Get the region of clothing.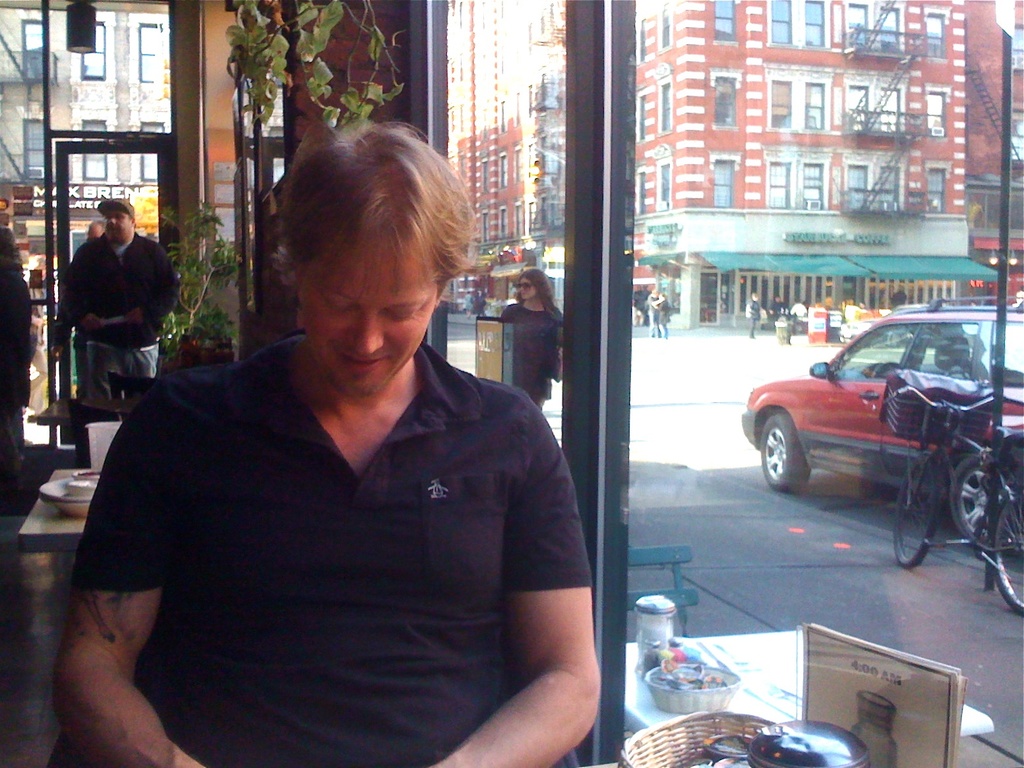
(501,300,563,419).
